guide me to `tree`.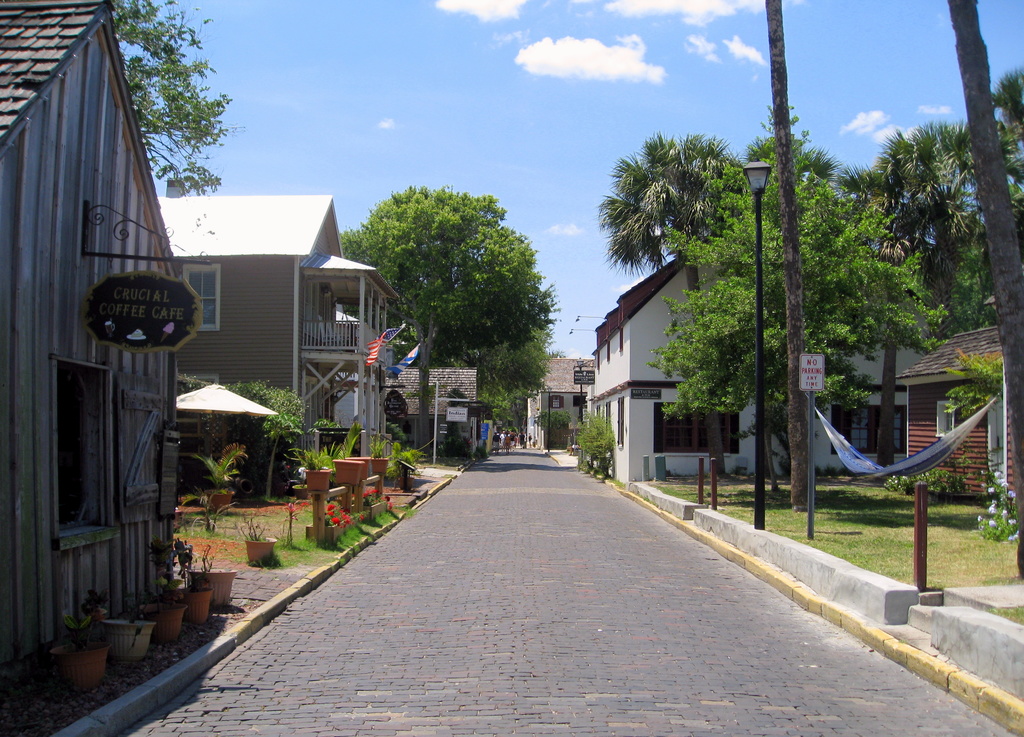
Guidance: [x1=937, y1=0, x2=1023, y2=587].
